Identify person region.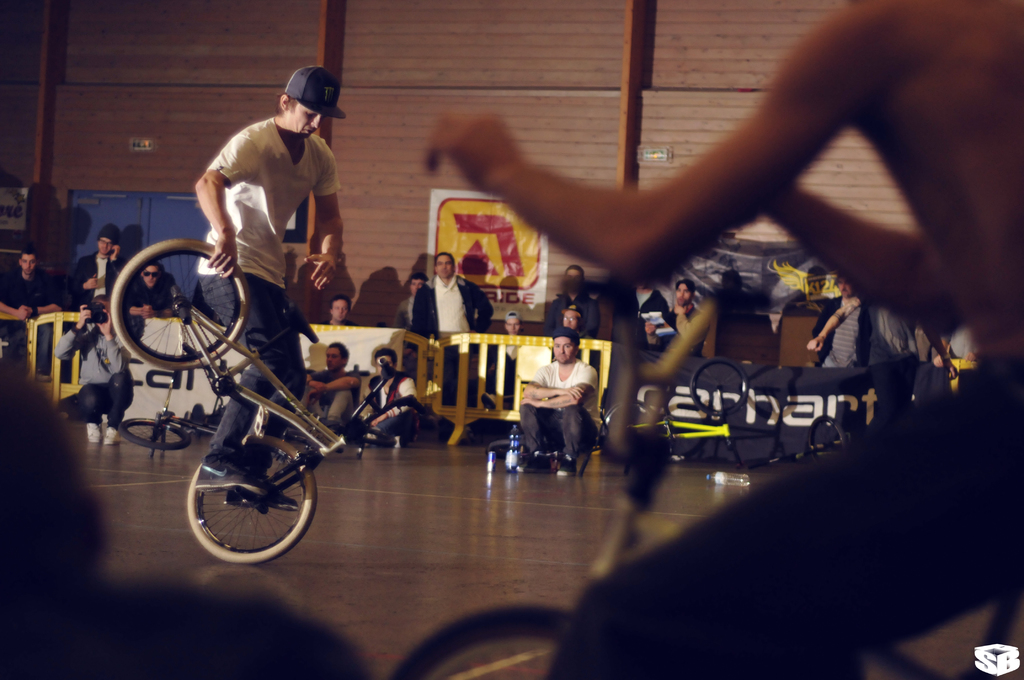
Region: 0/236/69/326.
